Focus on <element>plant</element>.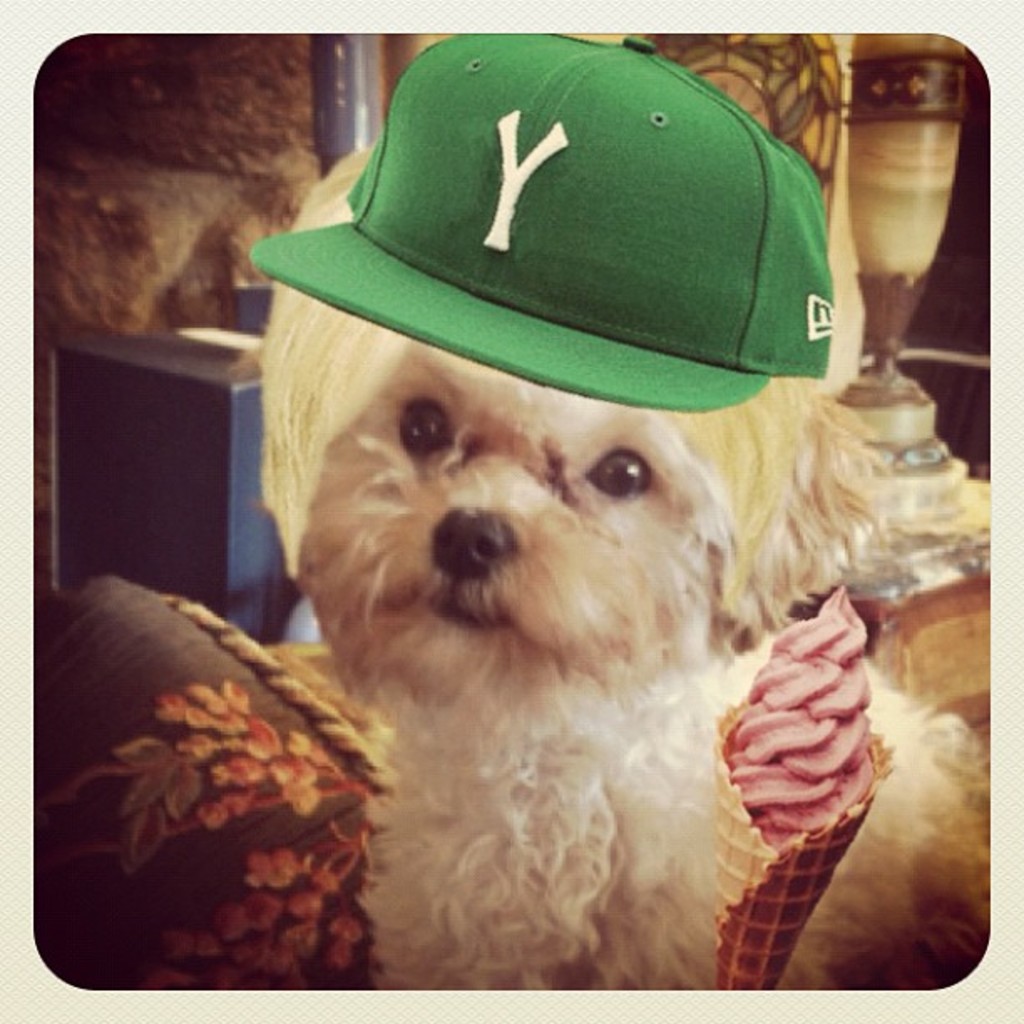
Focused at 144,833,375,991.
